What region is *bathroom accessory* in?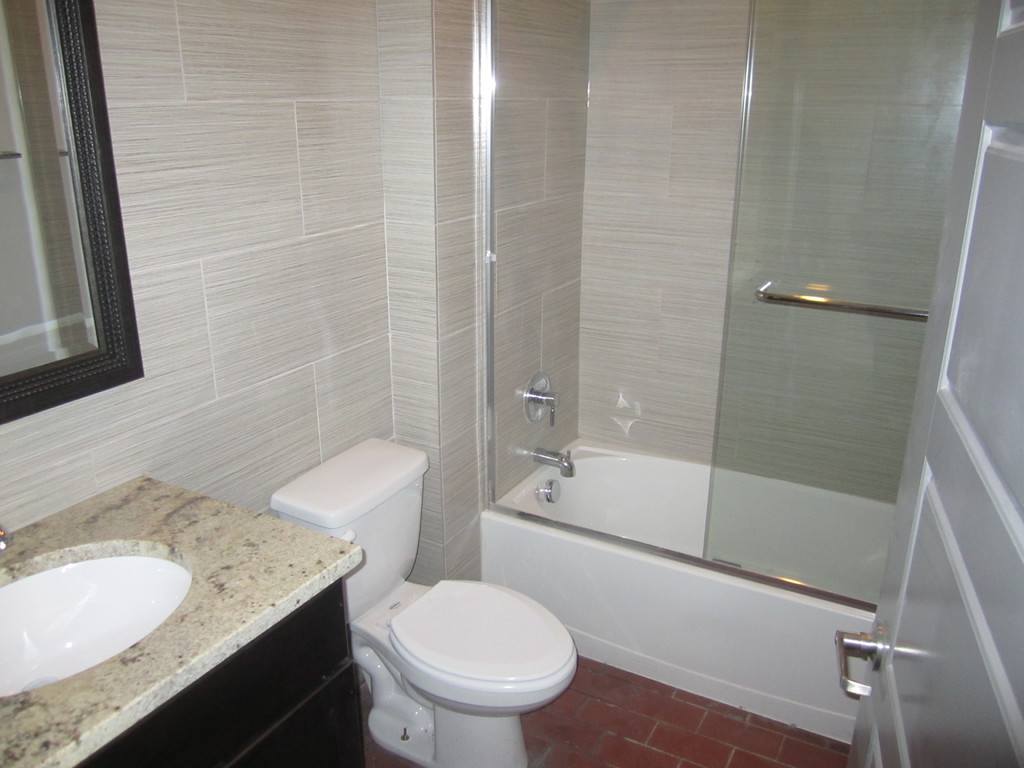
rect(522, 371, 559, 428).
